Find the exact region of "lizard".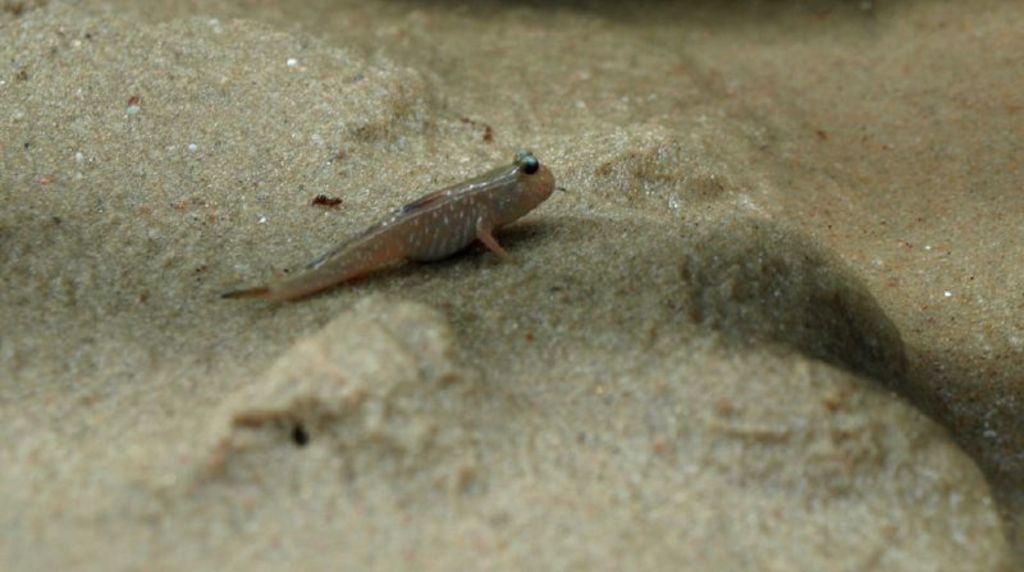
Exact region: bbox(200, 147, 548, 314).
